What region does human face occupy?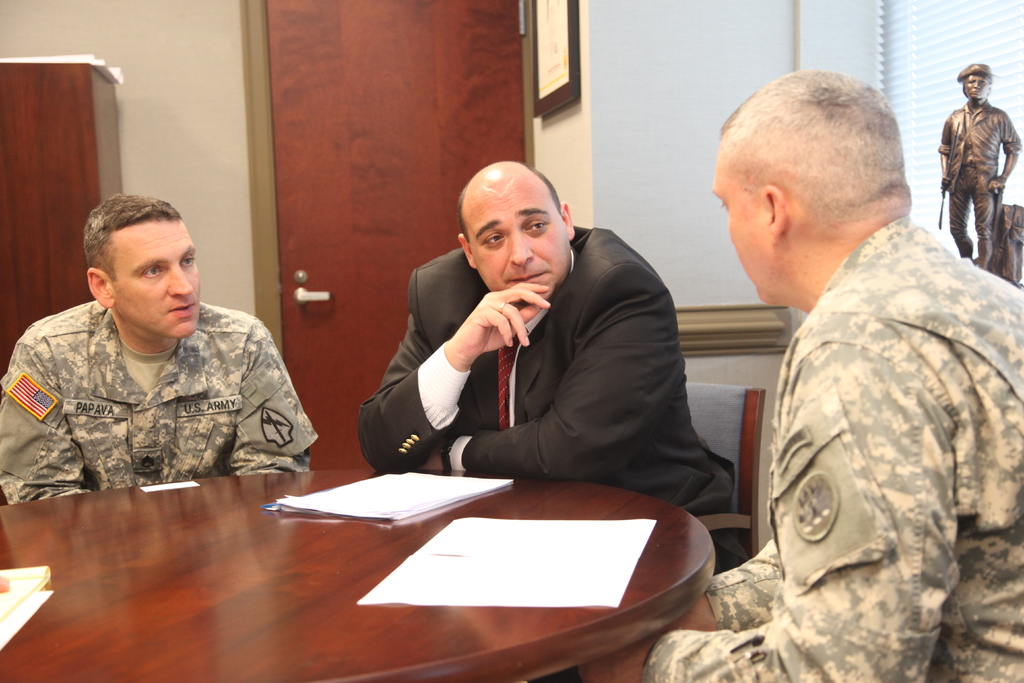
103,220,195,340.
